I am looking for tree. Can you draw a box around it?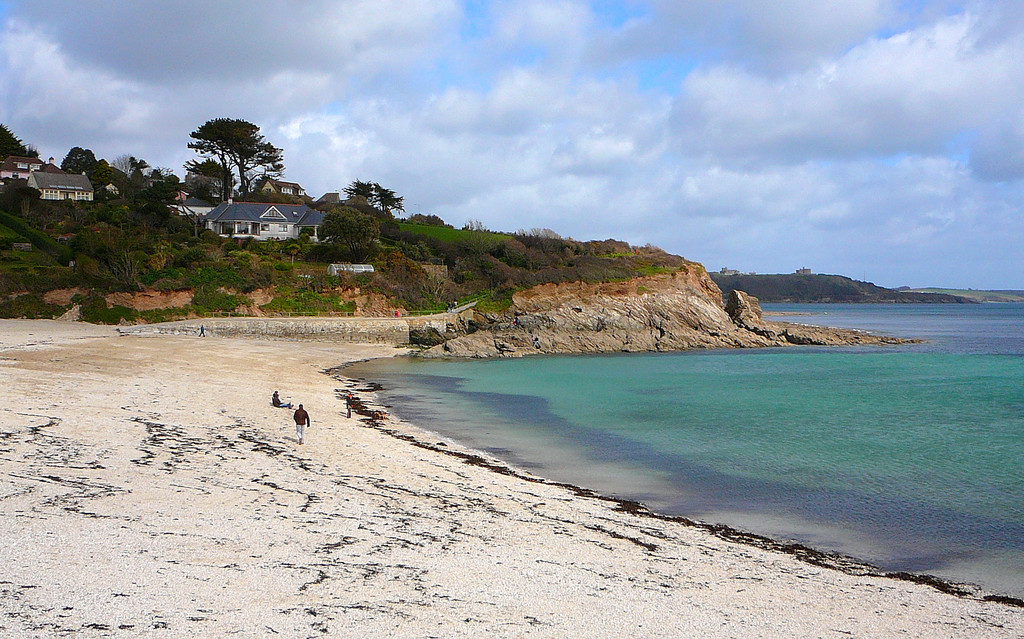
Sure, the bounding box is [465, 220, 485, 233].
